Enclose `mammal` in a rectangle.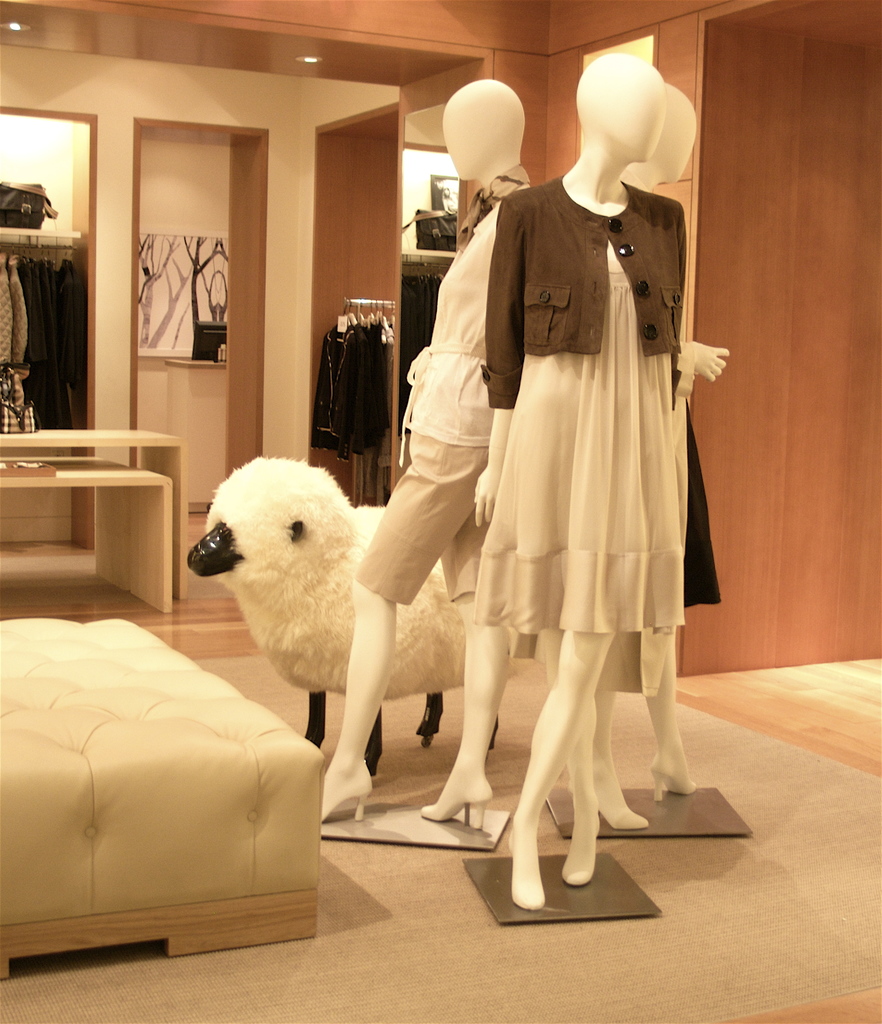
region(310, 76, 536, 825).
